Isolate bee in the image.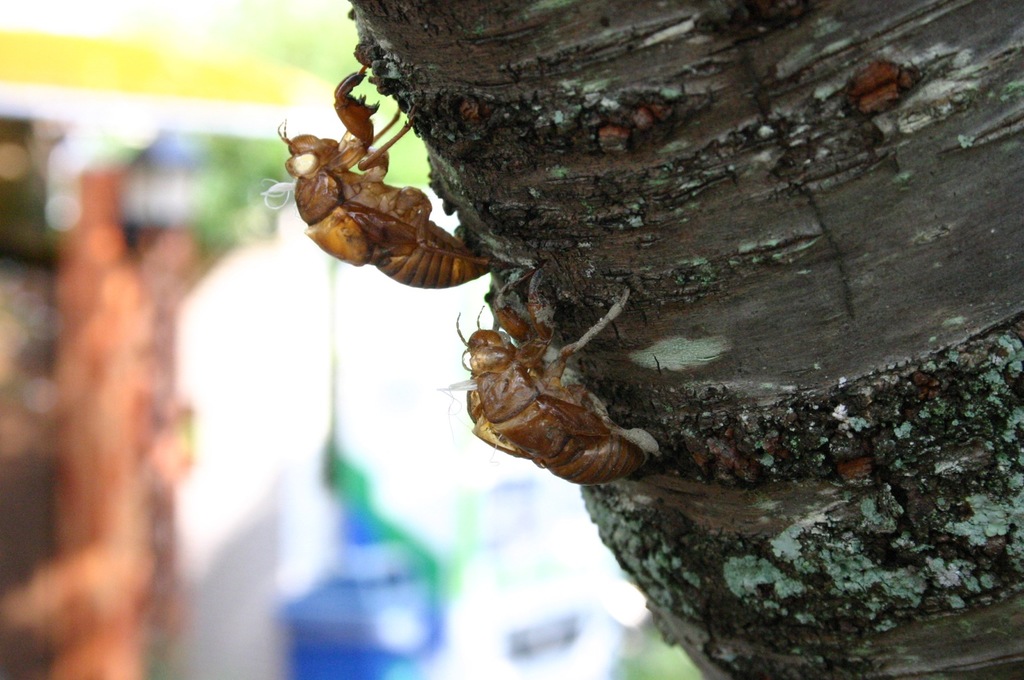
Isolated region: [x1=256, y1=65, x2=488, y2=286].
